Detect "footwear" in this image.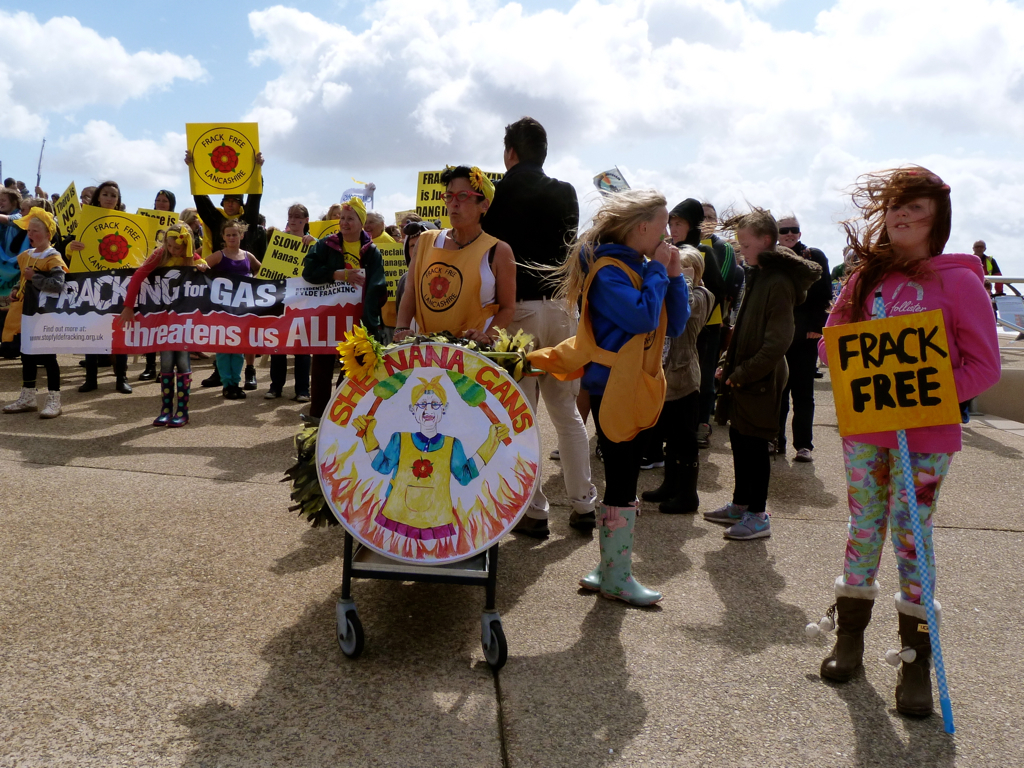
Detection: 805/575/879/681.
